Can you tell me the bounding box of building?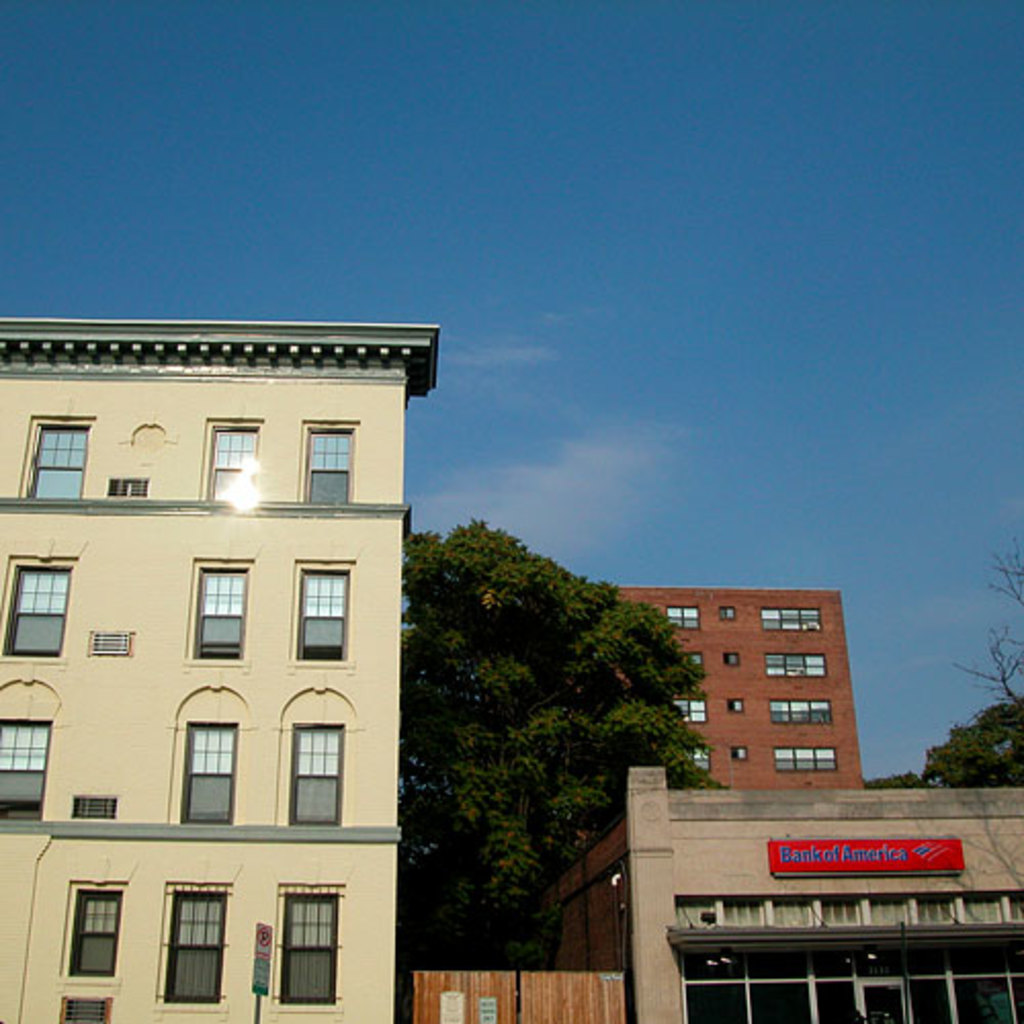
box=[610, 580, 856, 793].
